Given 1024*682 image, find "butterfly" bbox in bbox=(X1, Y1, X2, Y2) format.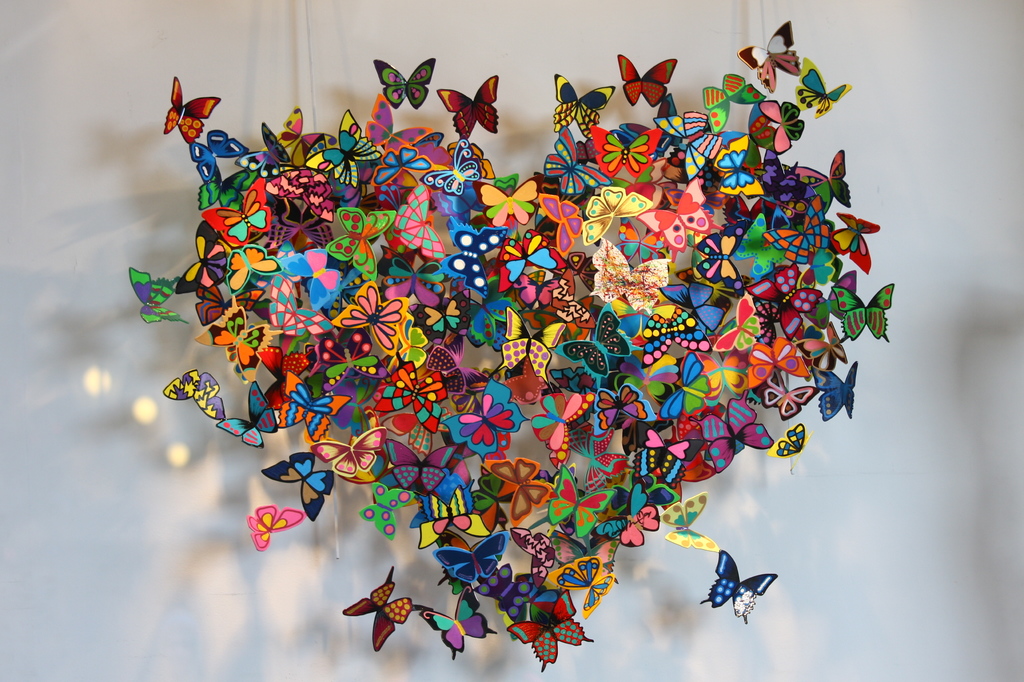
bbox=(532, 194, 582, 258).
